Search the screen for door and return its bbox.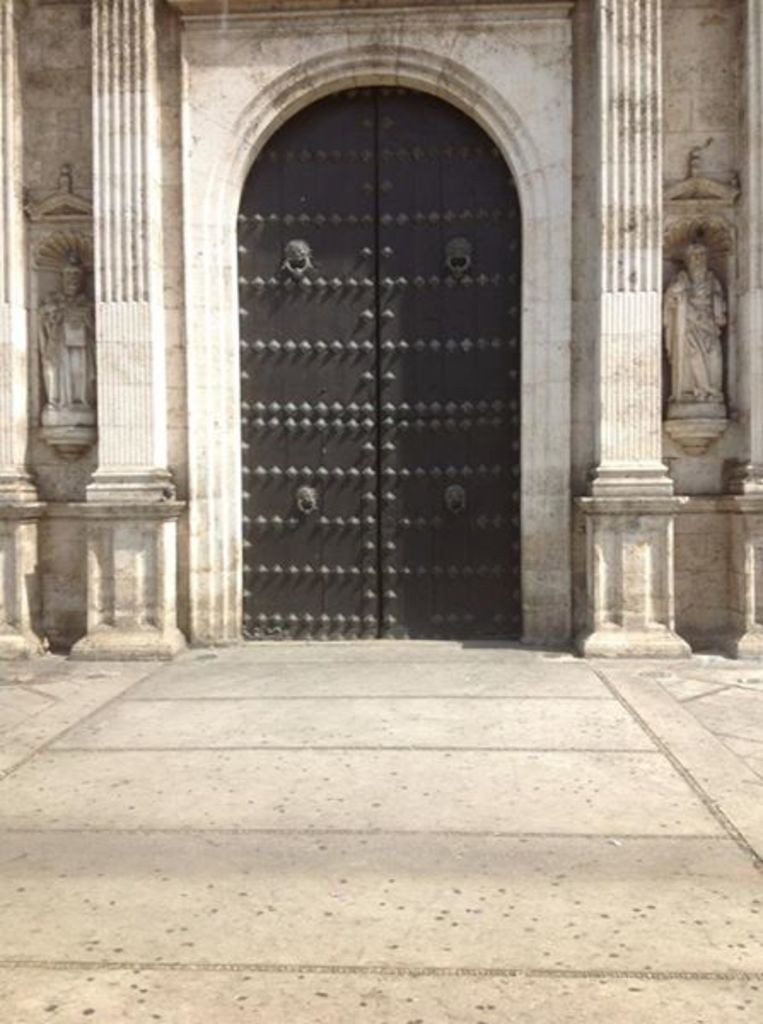
Found: pyautogui.locateOnScreen(376, 82, 522, 643).
